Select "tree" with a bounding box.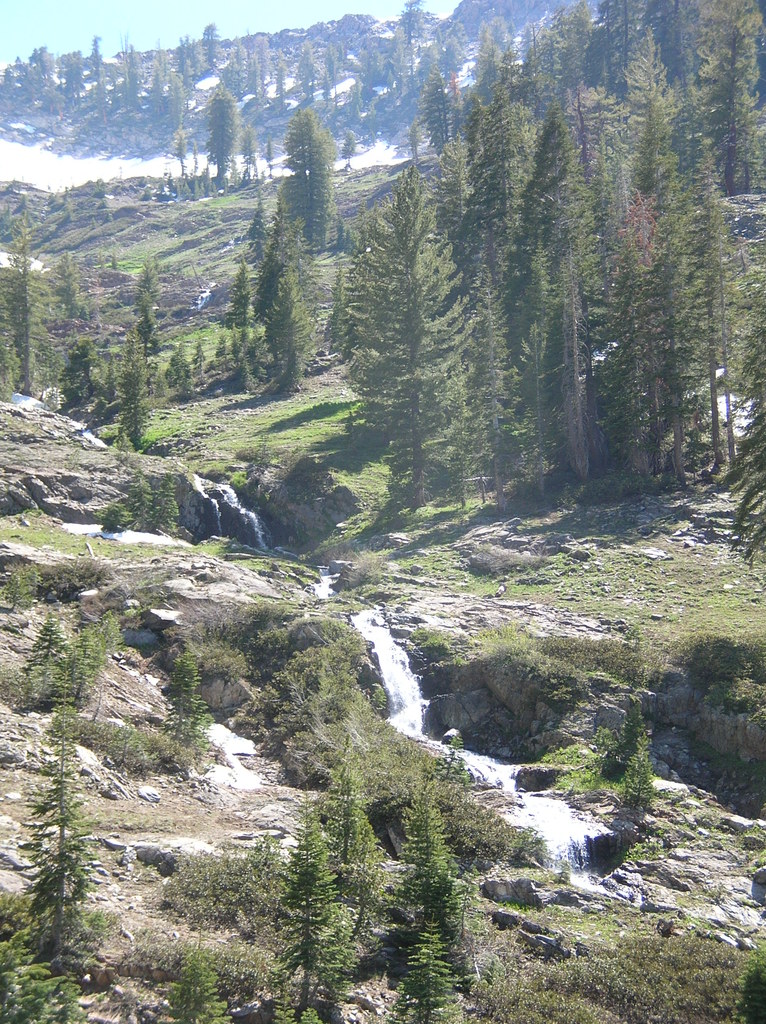
[left=132, top=263, right=155, bottom=359].
